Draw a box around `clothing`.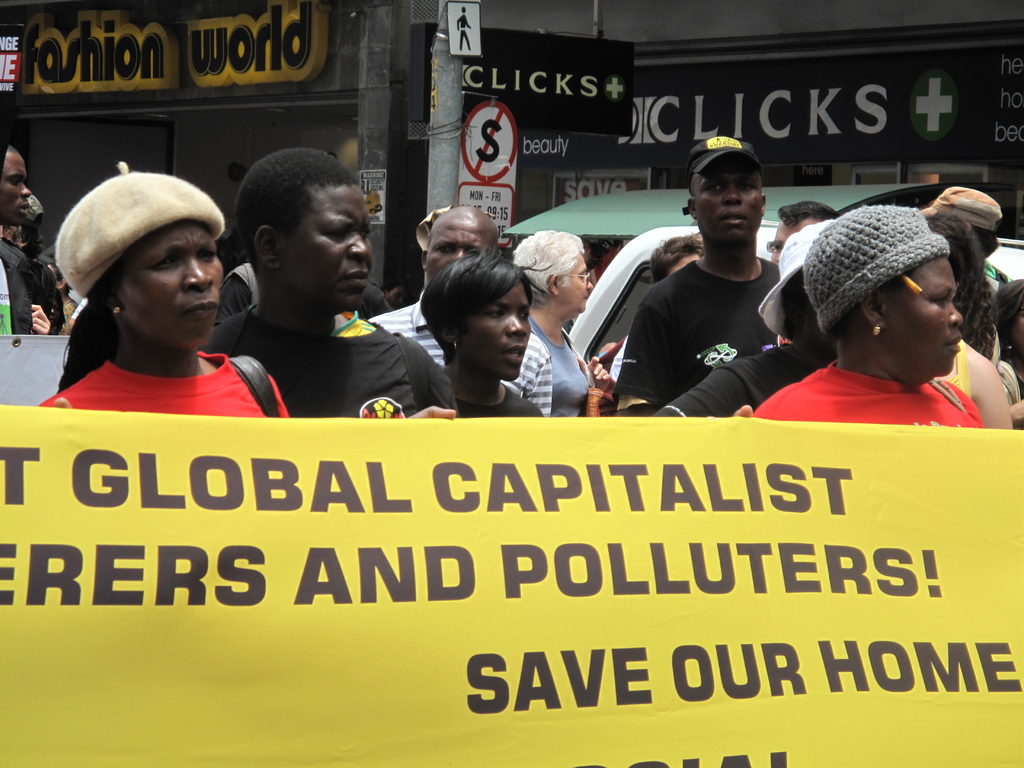
x1=669 y1=331 x2=807 y2=424.
